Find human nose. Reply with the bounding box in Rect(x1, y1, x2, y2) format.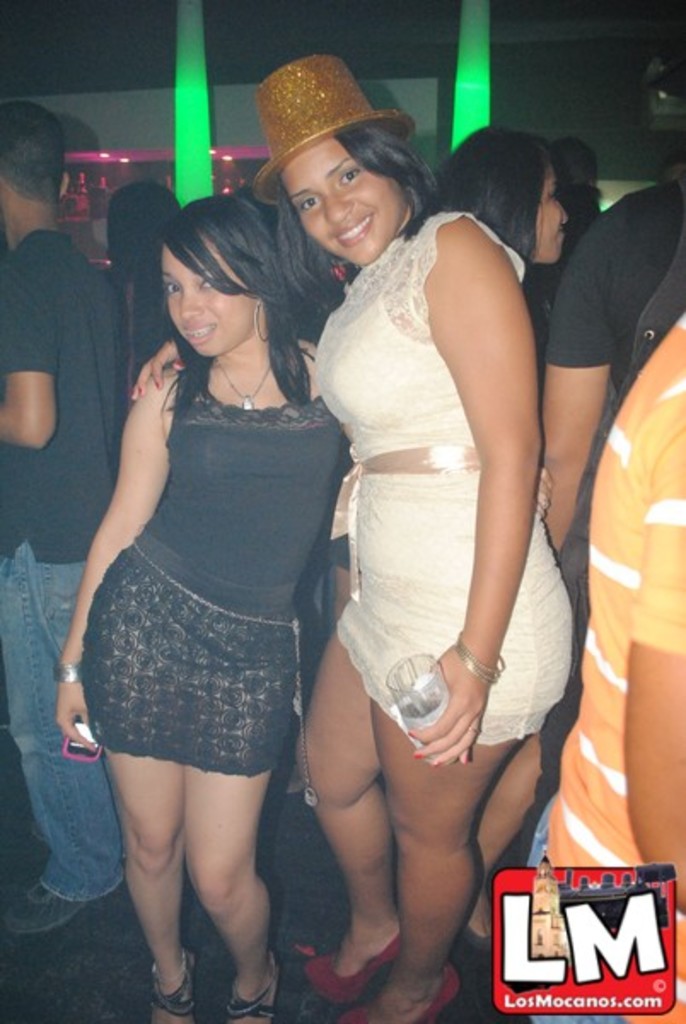
Rect(324, 186, 350, 220).
